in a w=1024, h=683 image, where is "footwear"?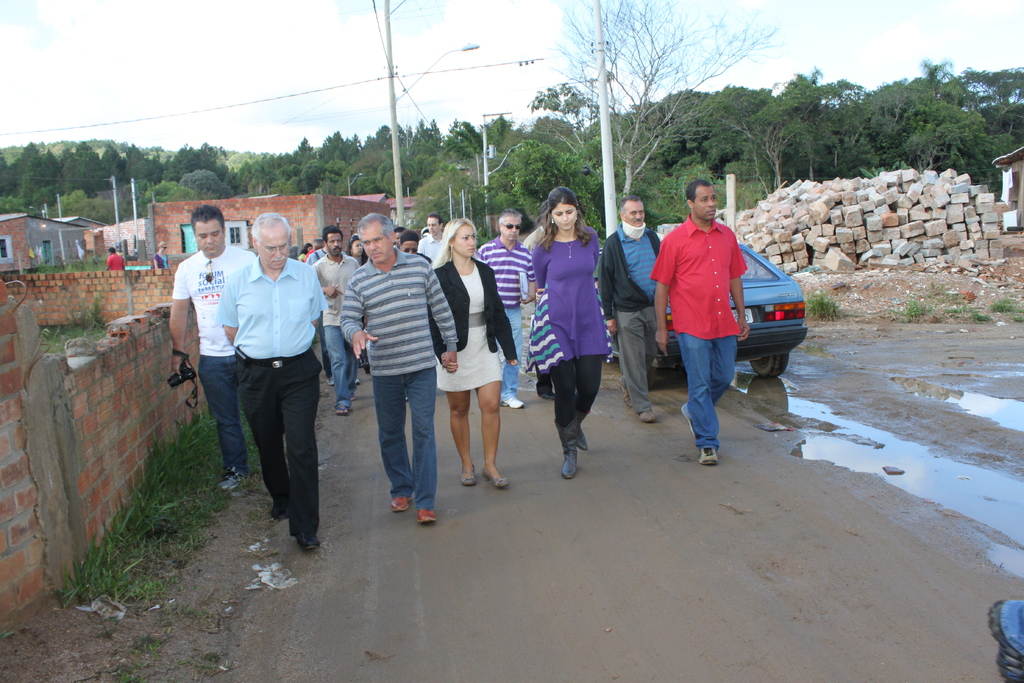
<box>391,493,410,511</box>.
